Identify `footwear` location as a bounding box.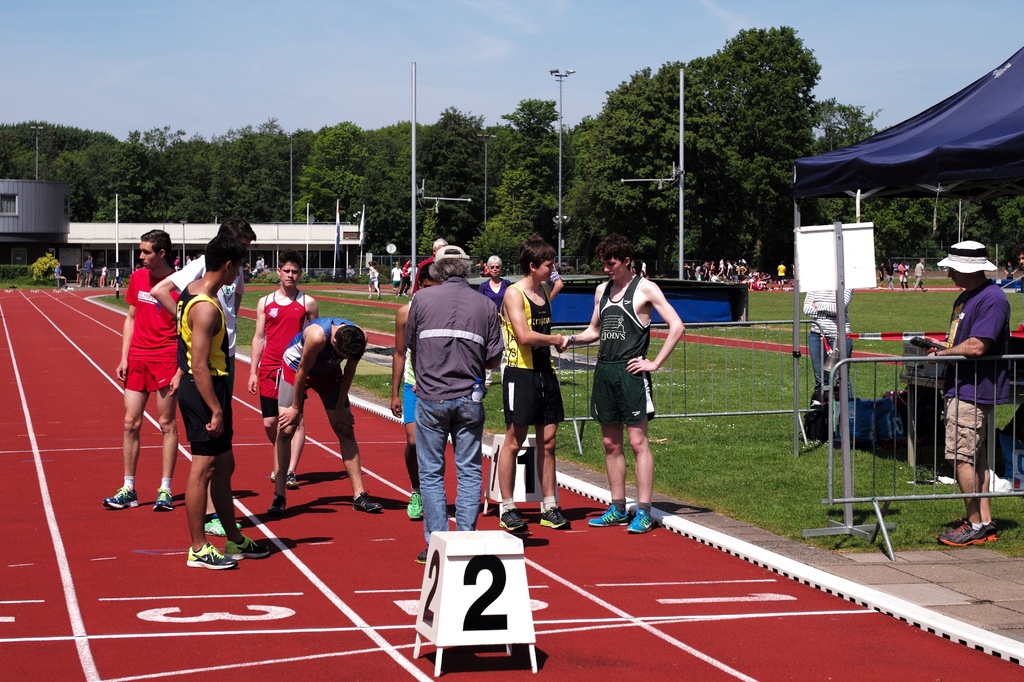
286:468:299:486.
